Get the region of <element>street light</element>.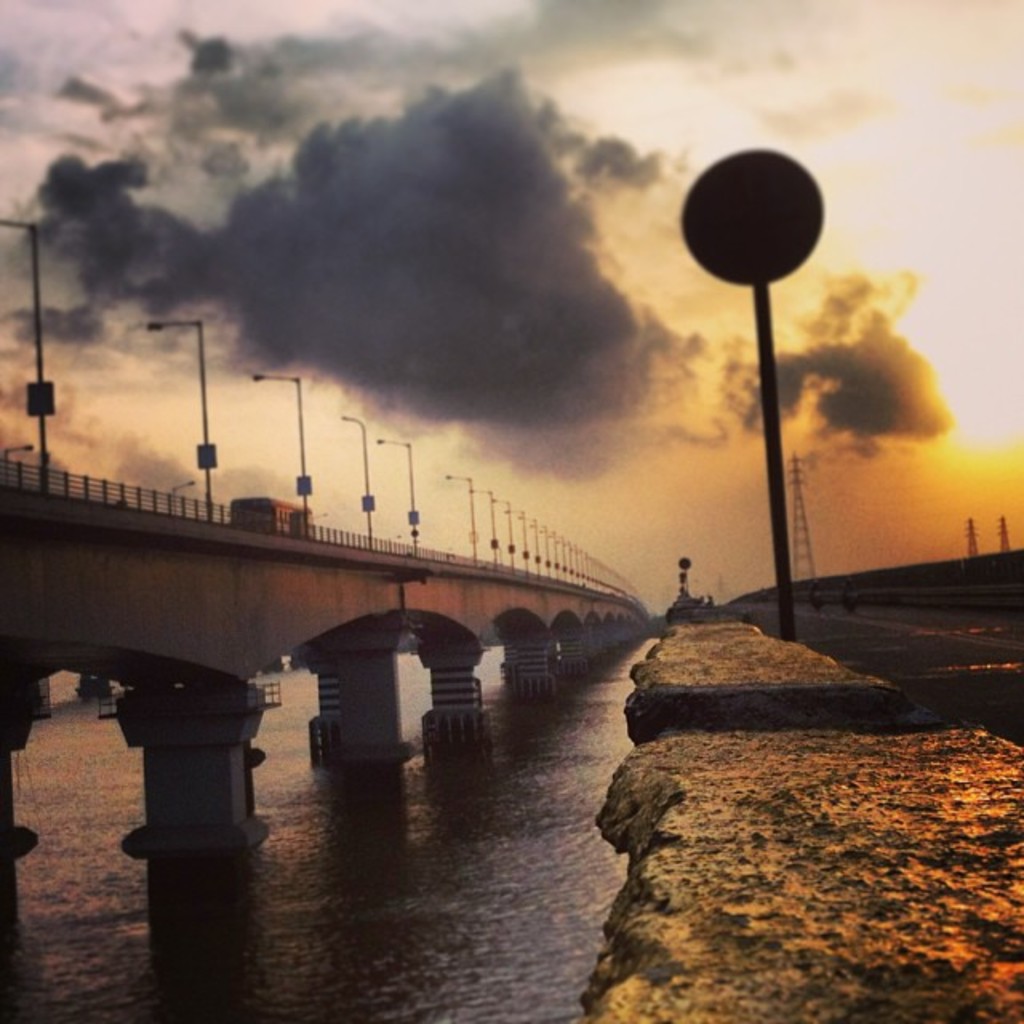
(left=461, top=482, right=501, bottom=566).
